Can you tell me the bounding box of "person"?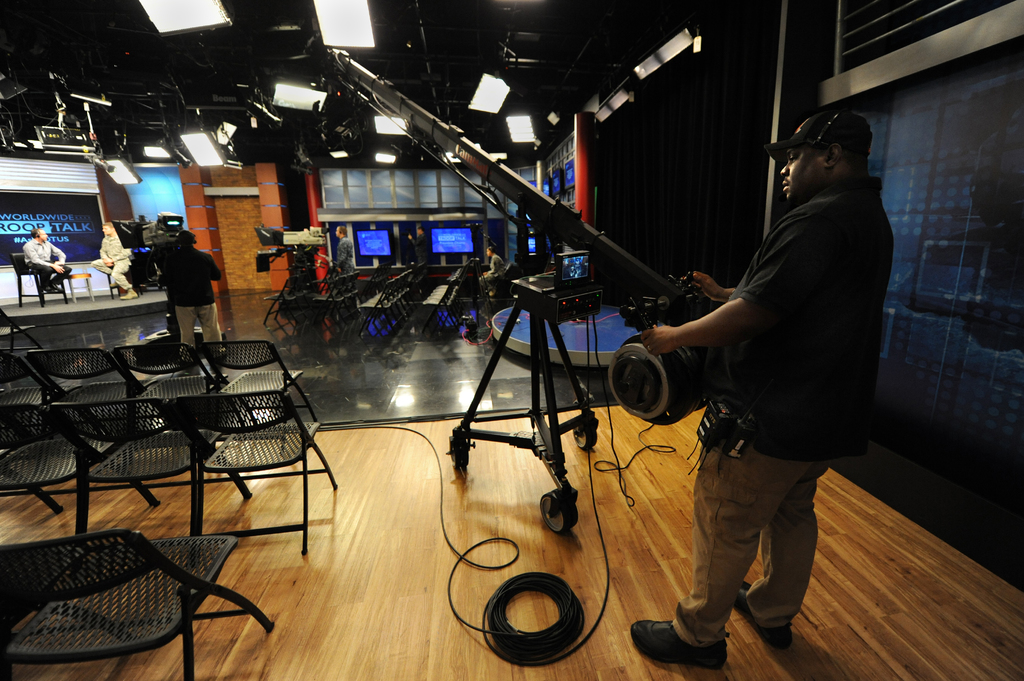
627, 117, 858, 669.
